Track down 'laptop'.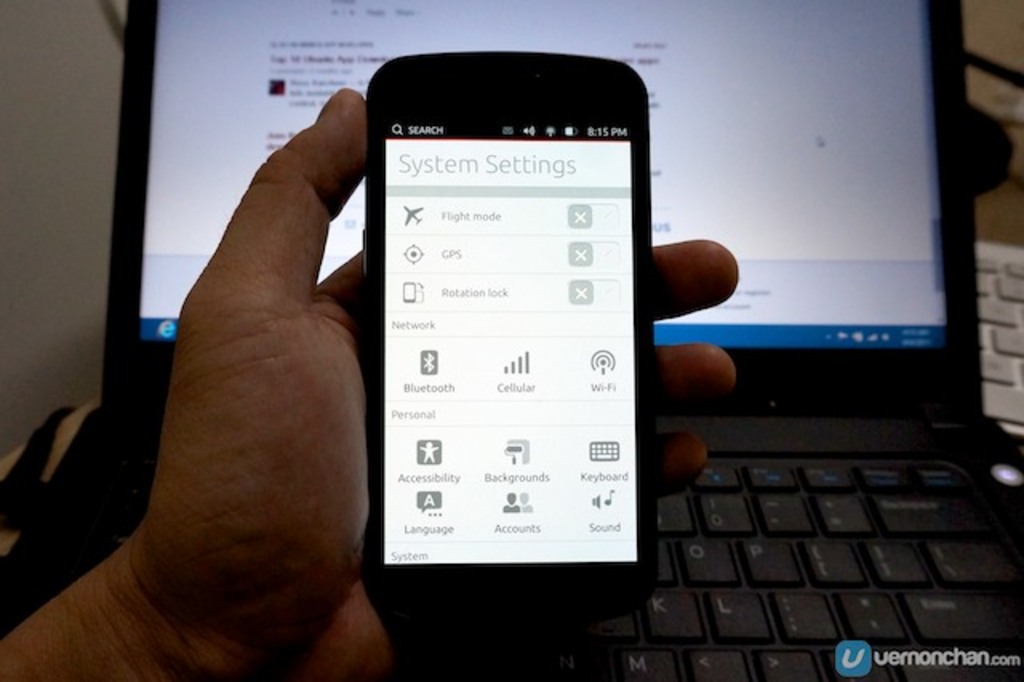
Tracked to 94/0/1022/680.
